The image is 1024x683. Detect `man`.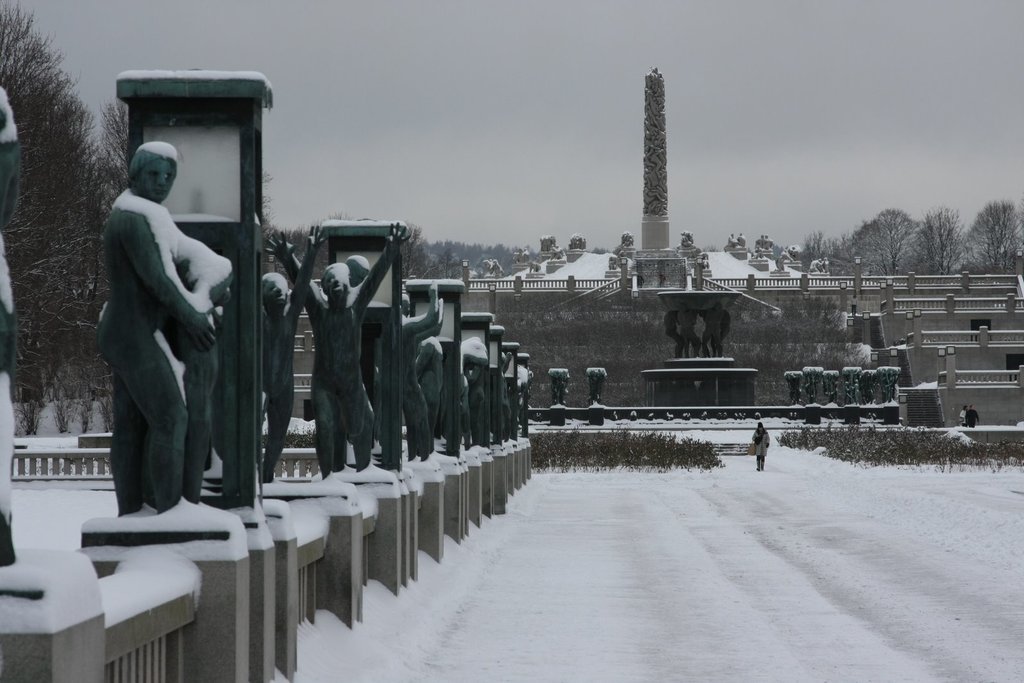
Detection: 264:223:319:478.
